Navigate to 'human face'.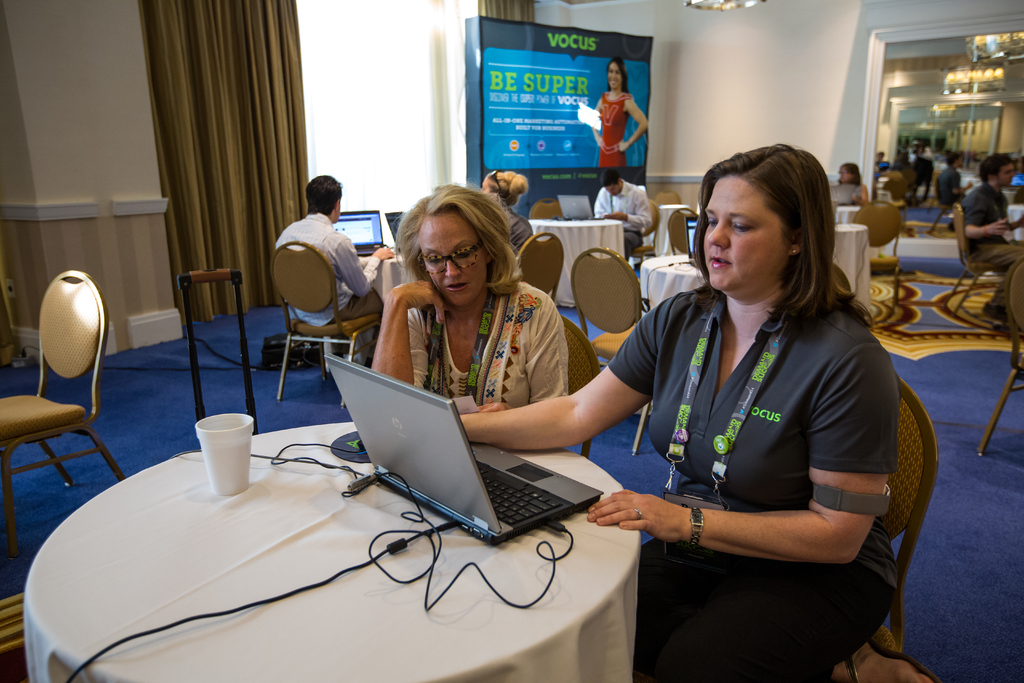
Navigation target: l=993, t=160, r=1012, b=183.
